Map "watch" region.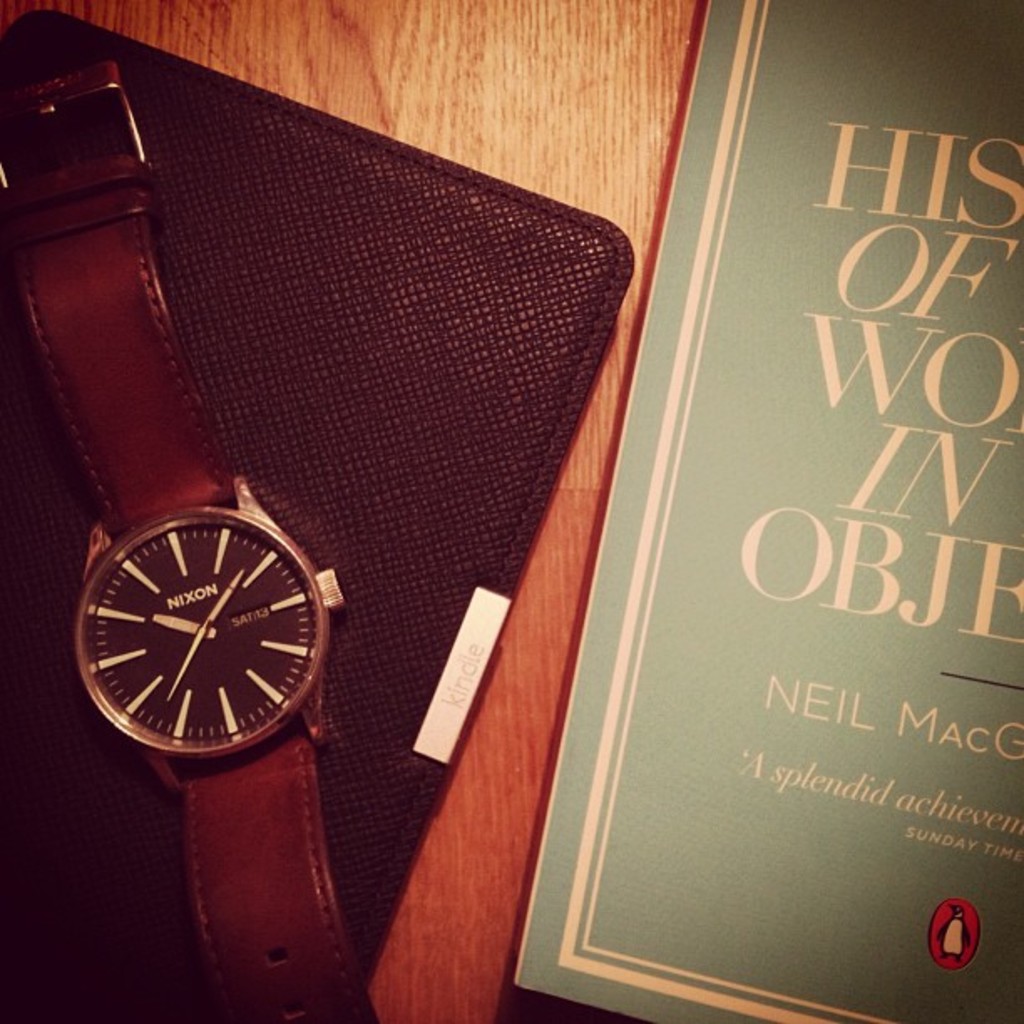
Mapped to <region>0, 59, 376, 1022</region>.
